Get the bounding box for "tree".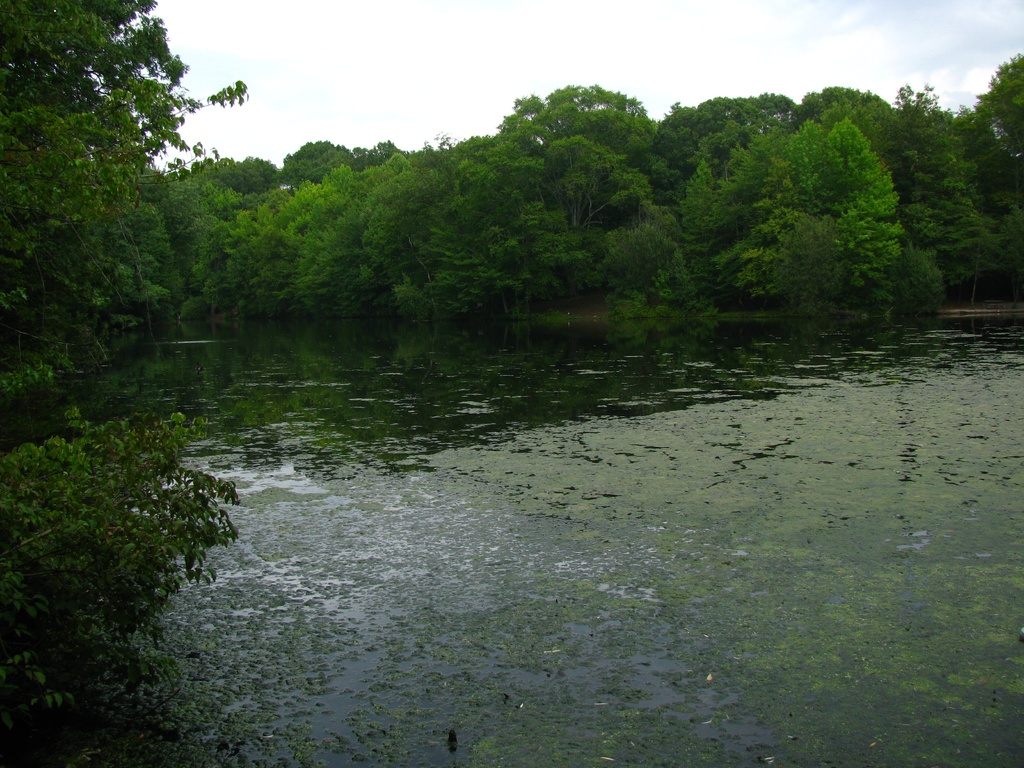
{"left": 0, "top": 0, "right": 244, "bottom": 403}.
